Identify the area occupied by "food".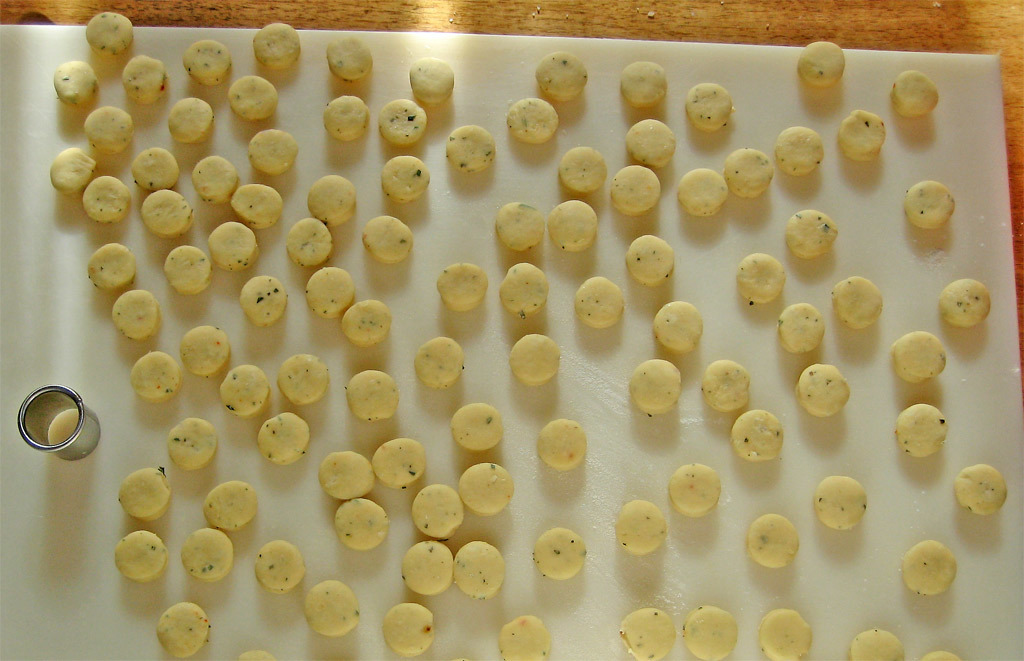
Area: crop(110, 283, 164, 346).
